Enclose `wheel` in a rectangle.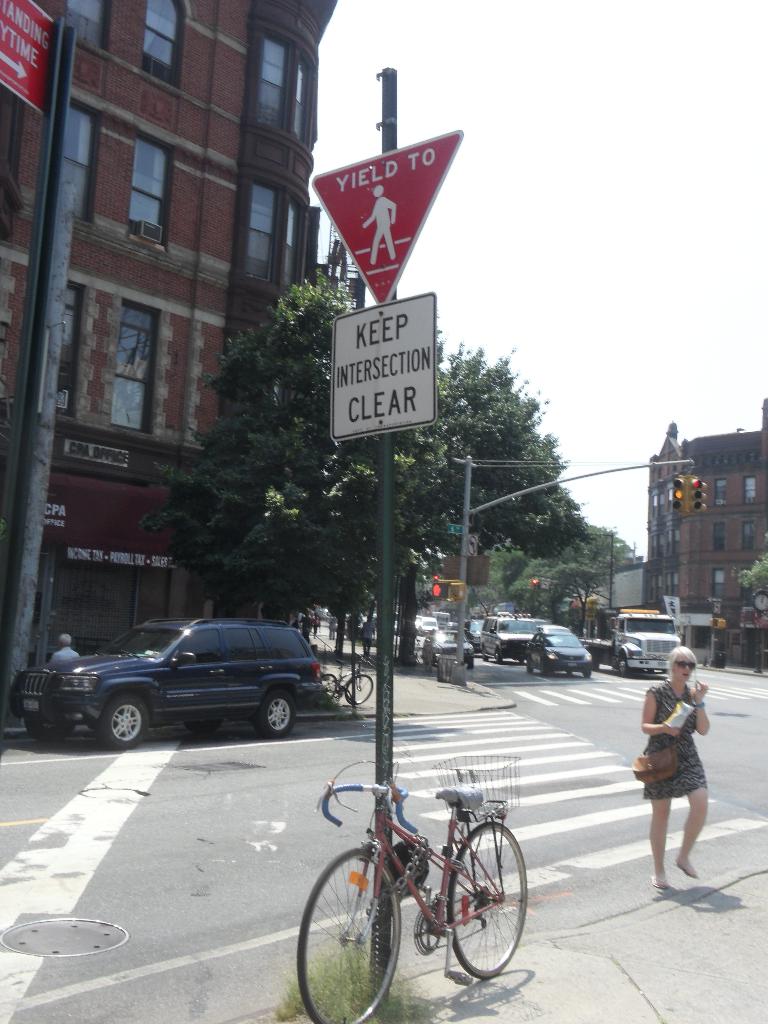
(left=616, top=646, right=630, bottom=680).
